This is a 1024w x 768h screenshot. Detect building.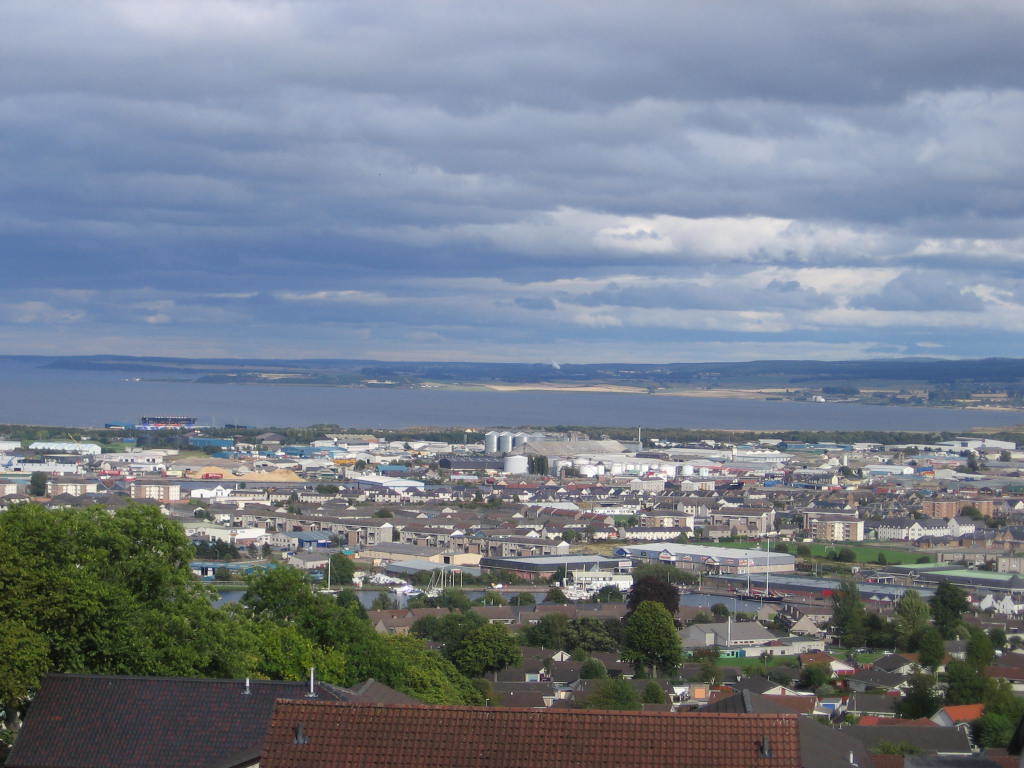
<box>0,668,360,767</box>.
